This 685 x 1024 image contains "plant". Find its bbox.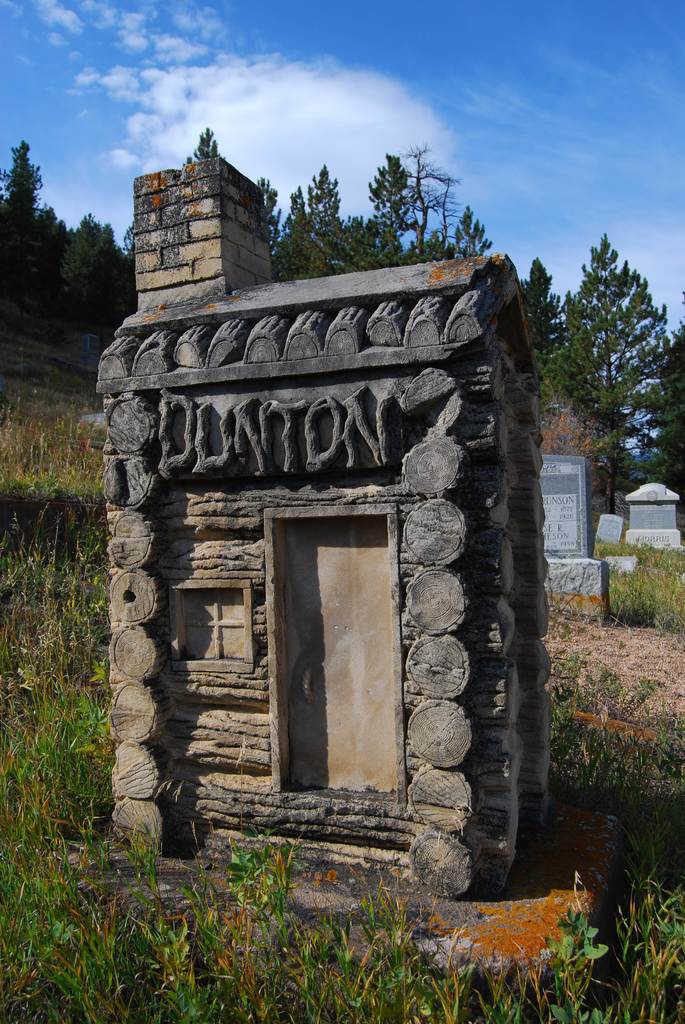
[0, 258, 684, 1023].
